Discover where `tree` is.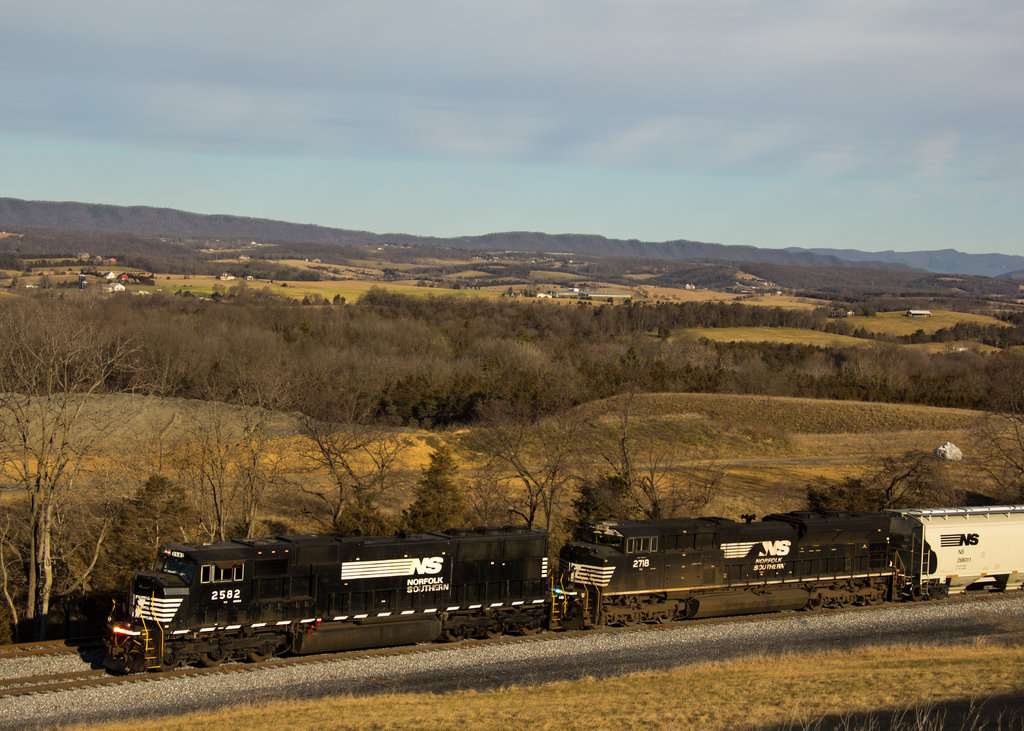
Discovered at (380, 267, 397, 279).
